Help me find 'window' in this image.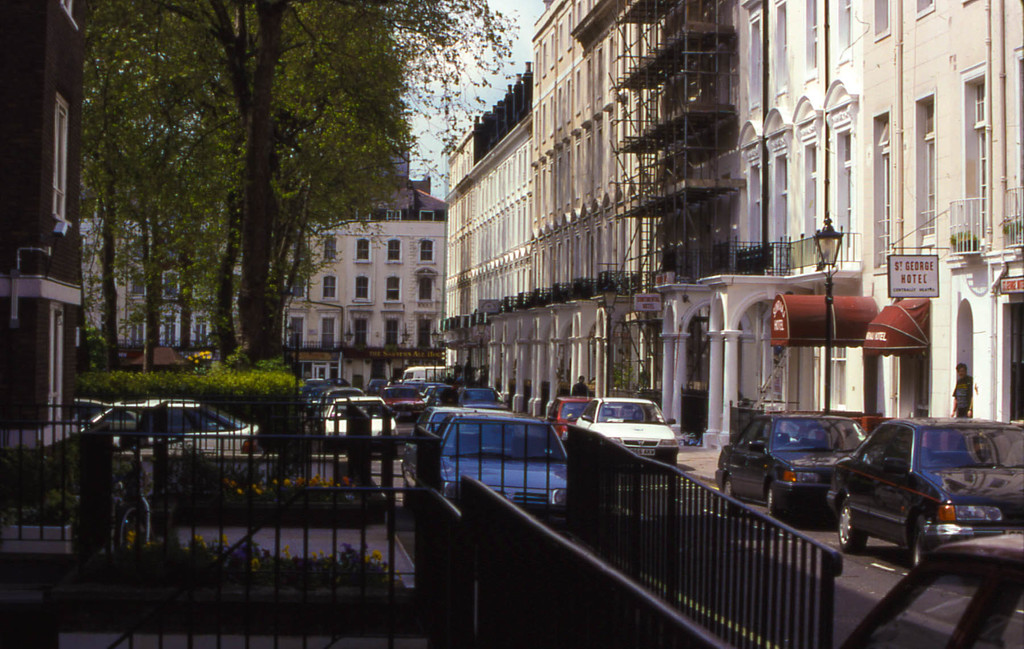
Found it: <box>383,311,400,349</box>.
